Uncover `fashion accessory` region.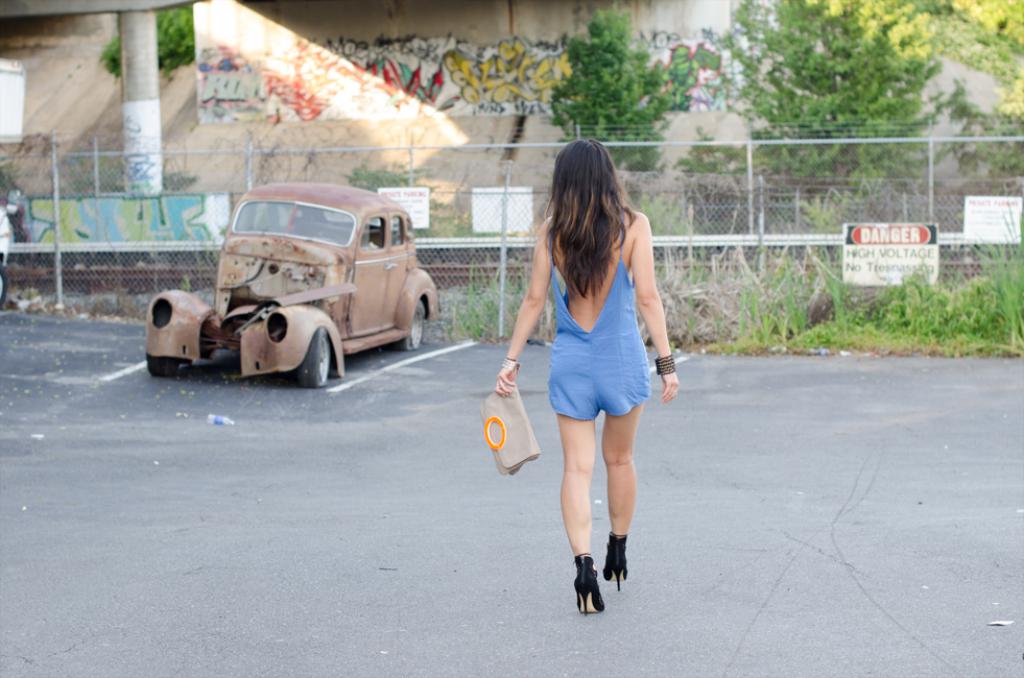
Uncovered: (x1=498, y1=357, x2=518, y2=370).
